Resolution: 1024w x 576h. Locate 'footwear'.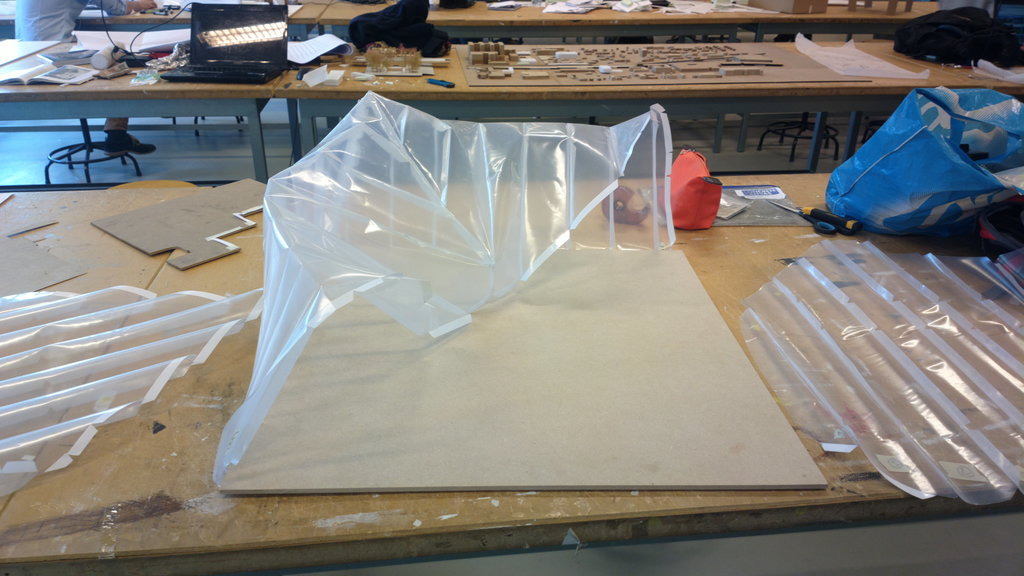
box(106, 132, 154, 157).
